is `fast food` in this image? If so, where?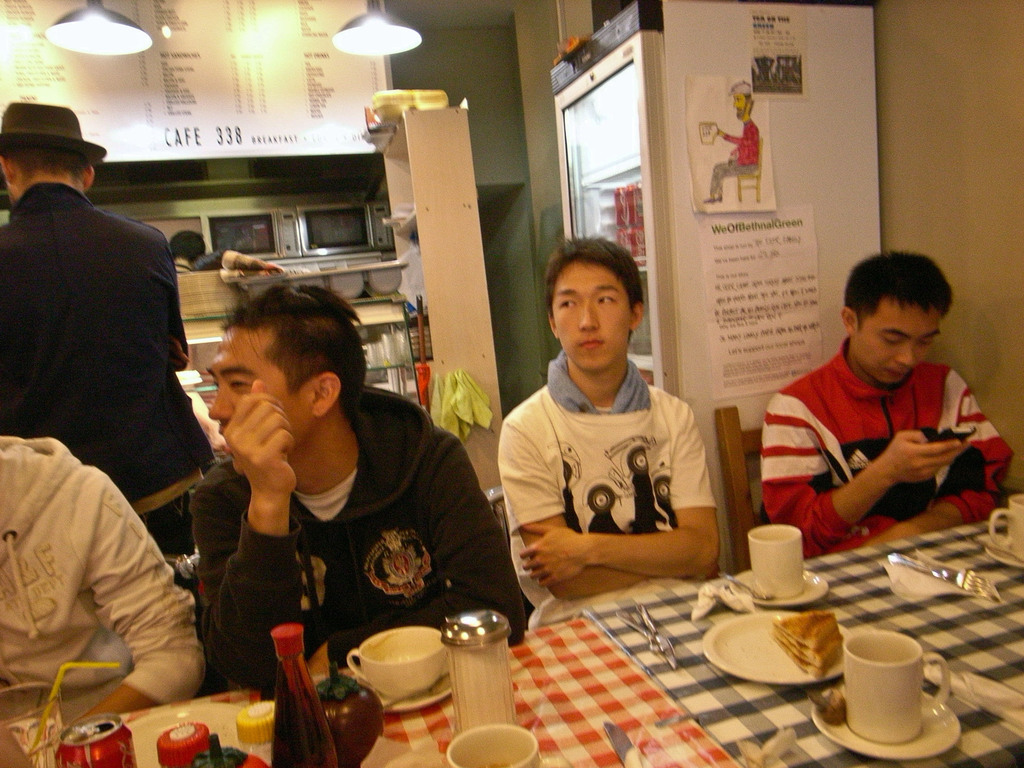
Yes, at (770,609,843,678).
